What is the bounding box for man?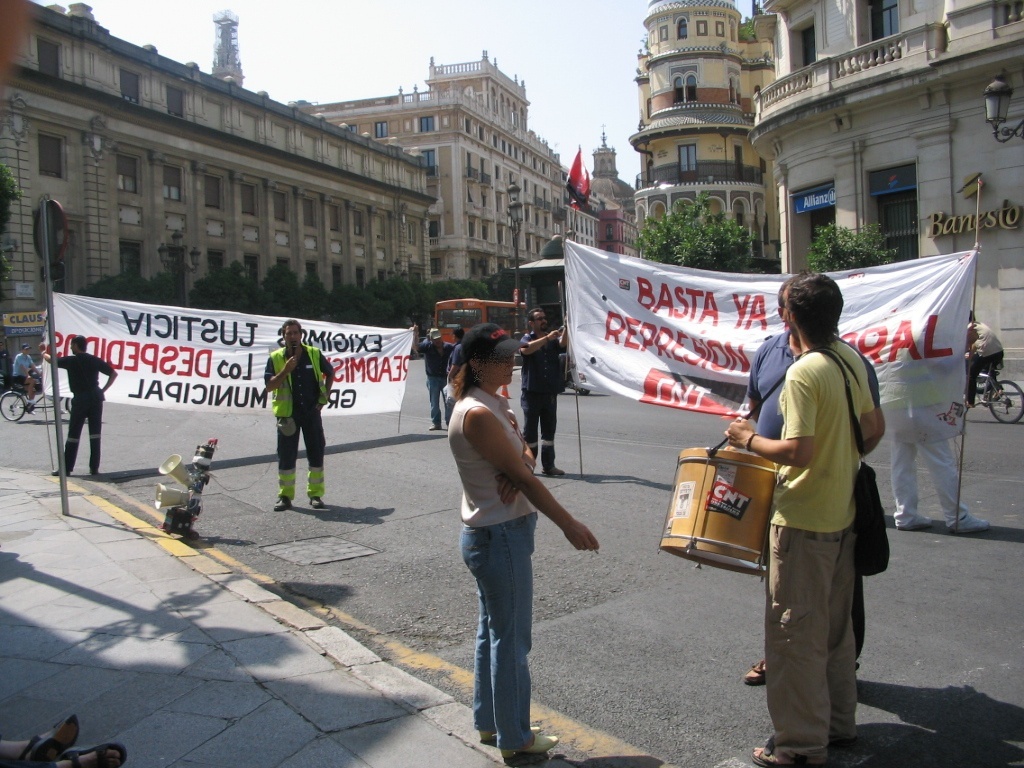
15:340:41:415.
